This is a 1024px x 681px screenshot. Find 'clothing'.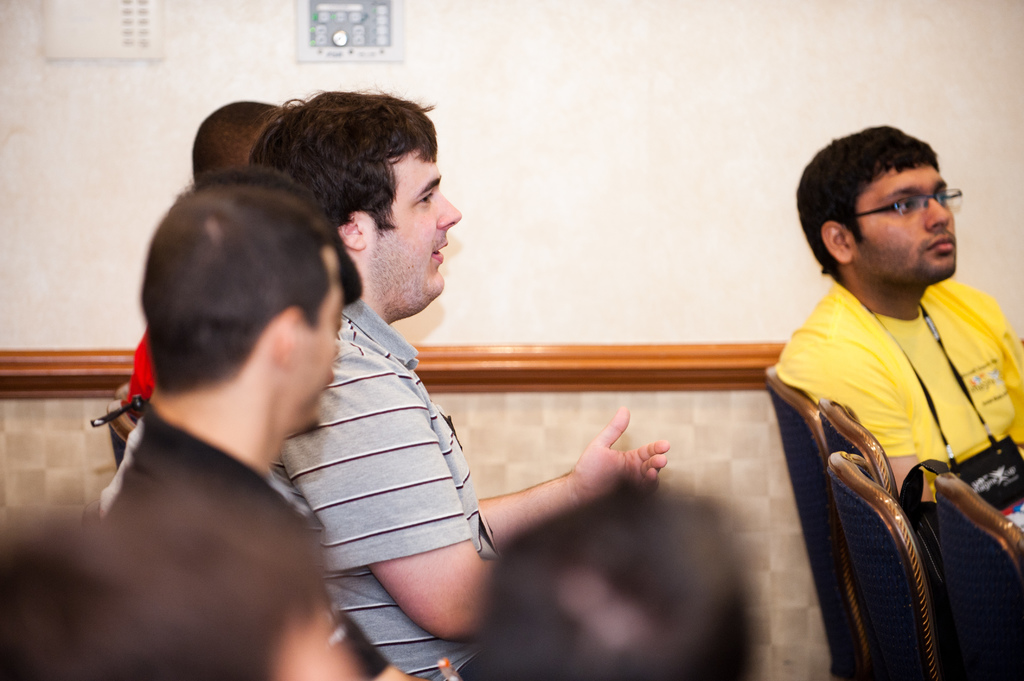
Bounding box: [28, 317, 375, 675].
